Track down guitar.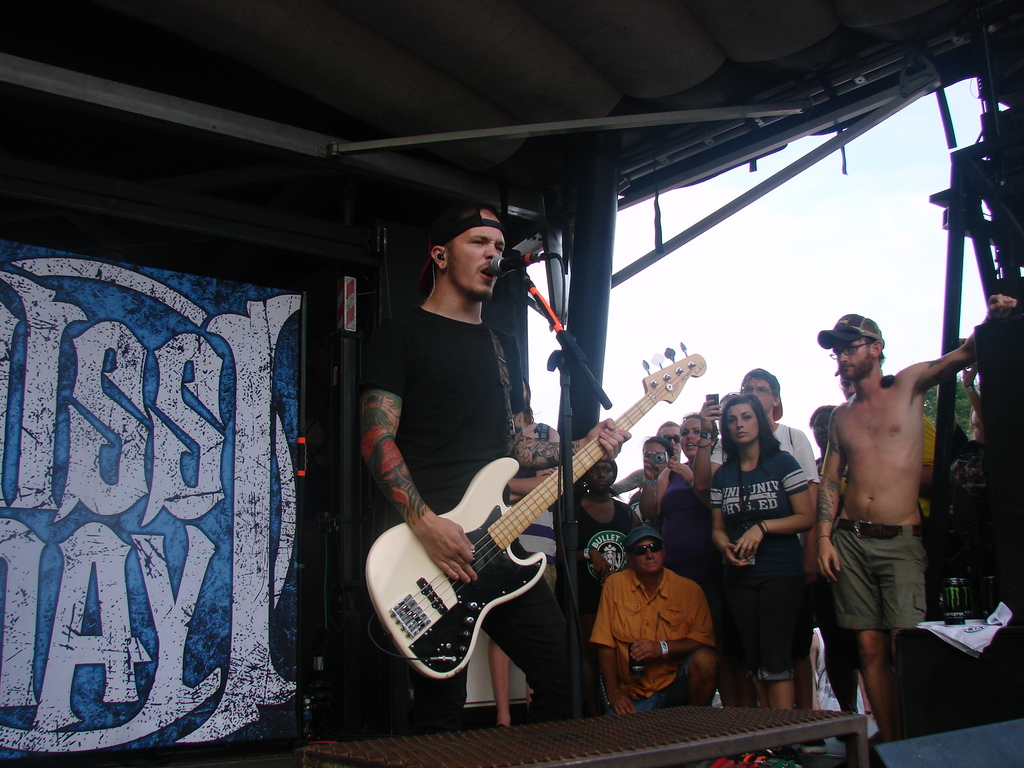
Tracked to left=362, top=340, right=707, bottom=685.
